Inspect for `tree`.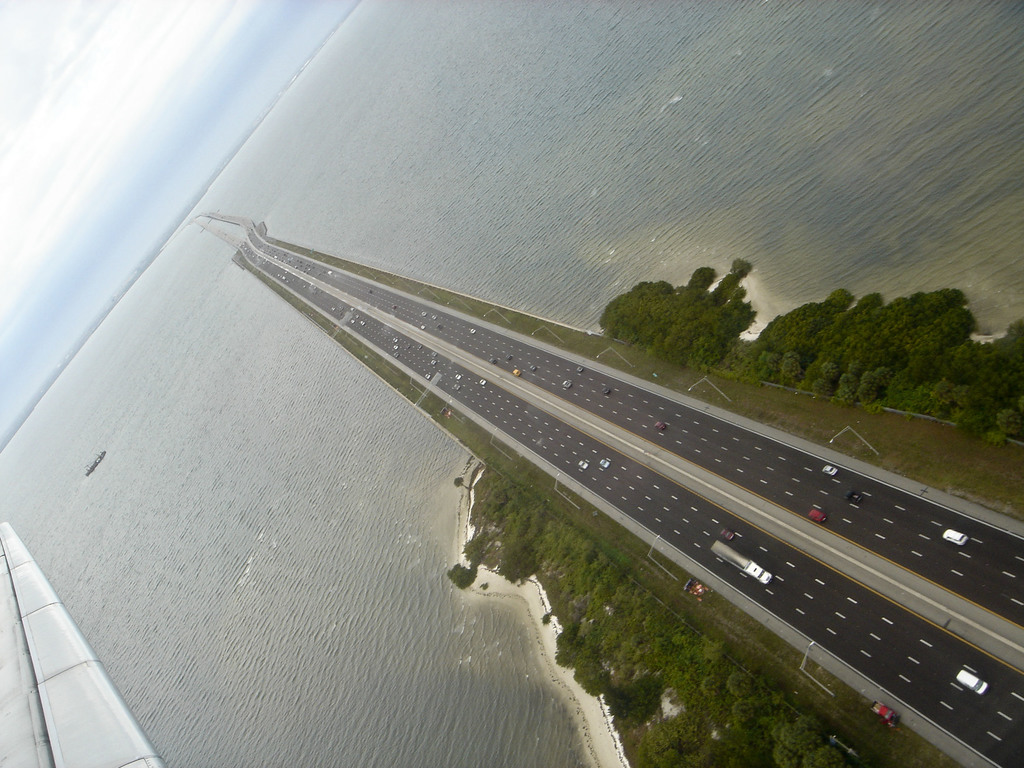
Inspection: (777,720,822,752).
